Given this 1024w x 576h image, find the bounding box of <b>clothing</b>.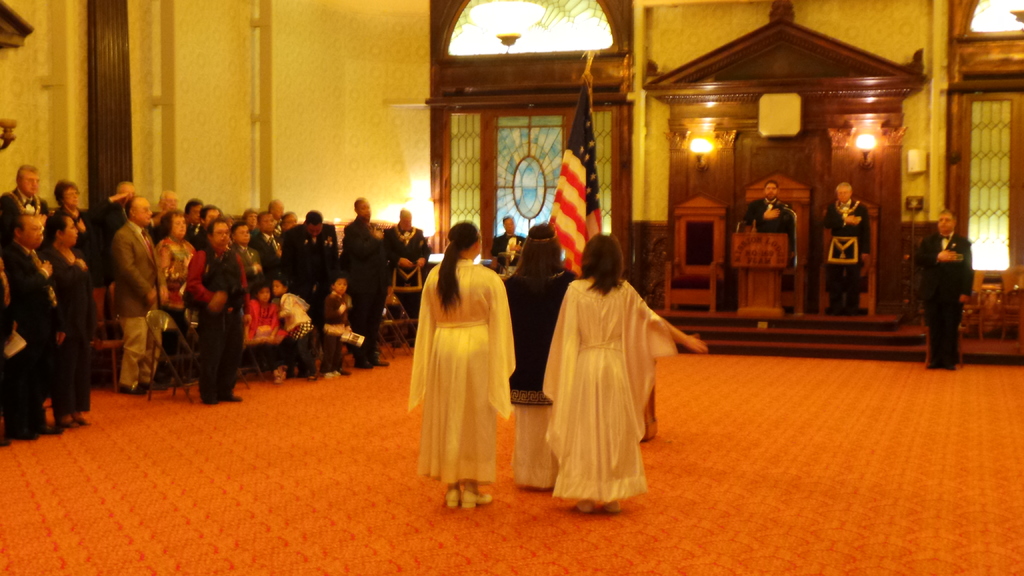
106,214,166,381.
